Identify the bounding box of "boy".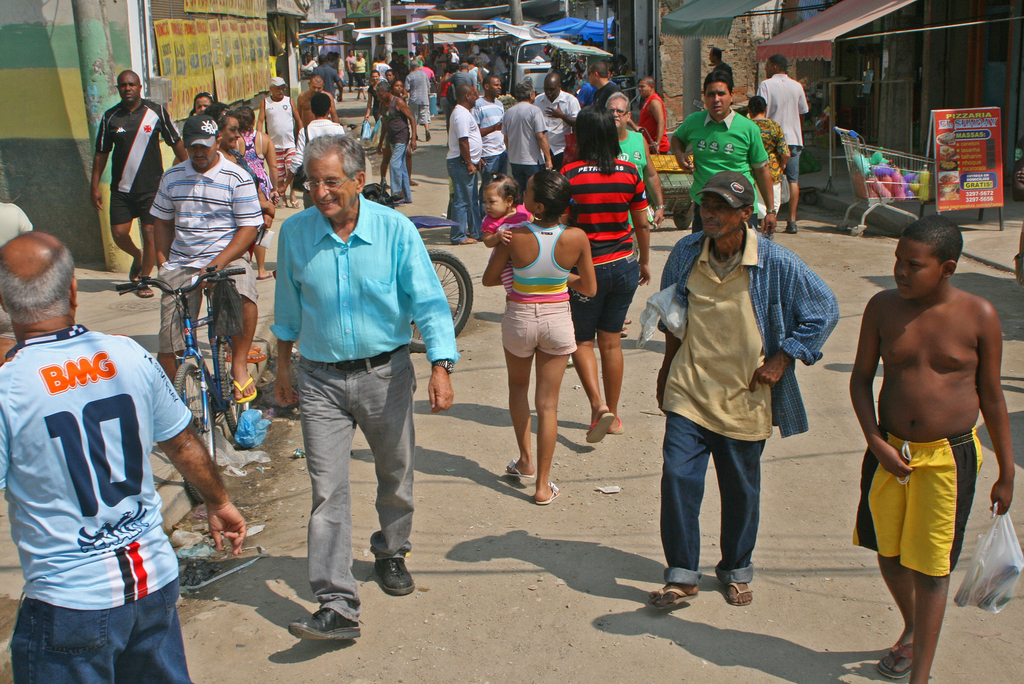
839 207 1020 675.
